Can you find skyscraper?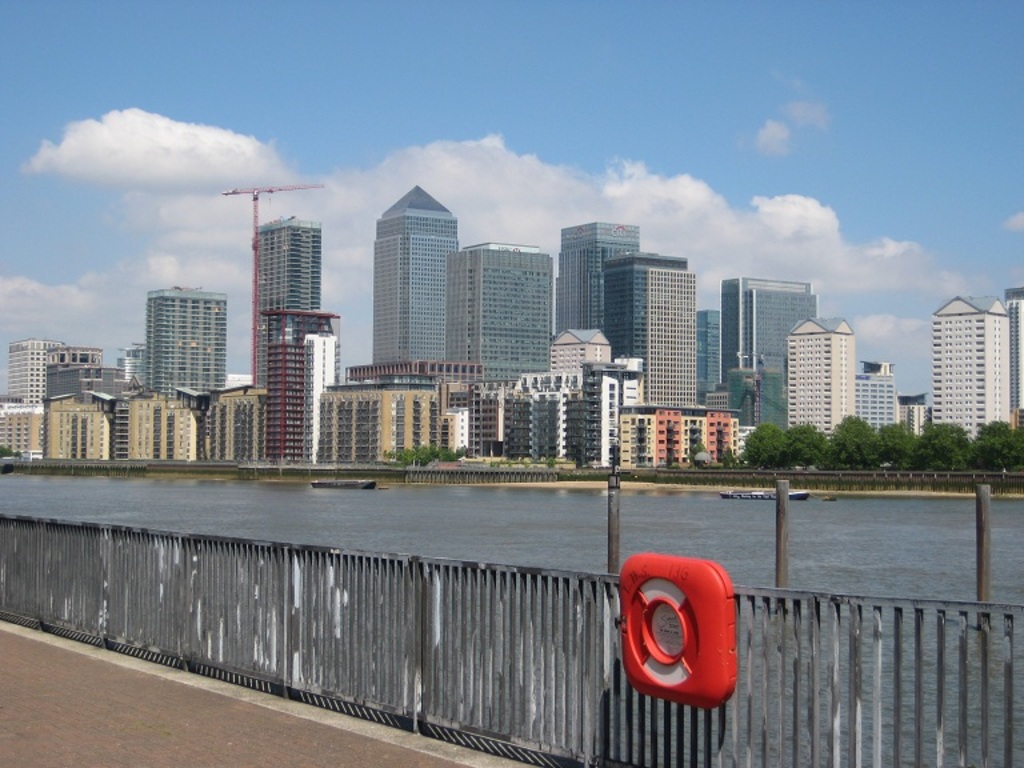
Yes, bounding box: locate(252, 224, 320, 304).
